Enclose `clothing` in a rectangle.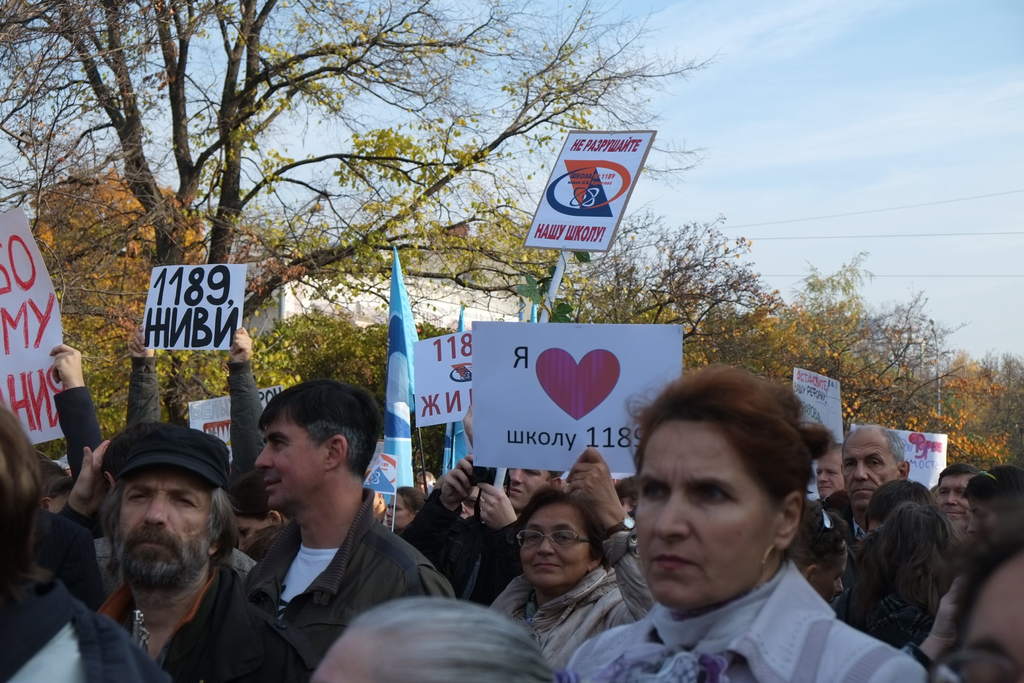
(820, 492, 868, 555).
